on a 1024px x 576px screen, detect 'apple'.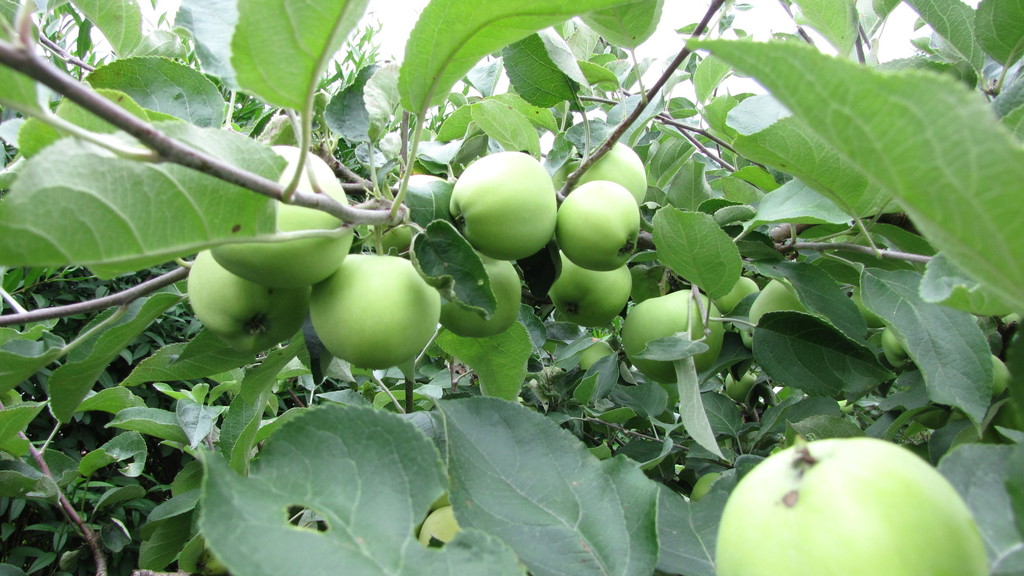
{"left": 445, "top": 150, "right": 555, "bottom": 262}.
